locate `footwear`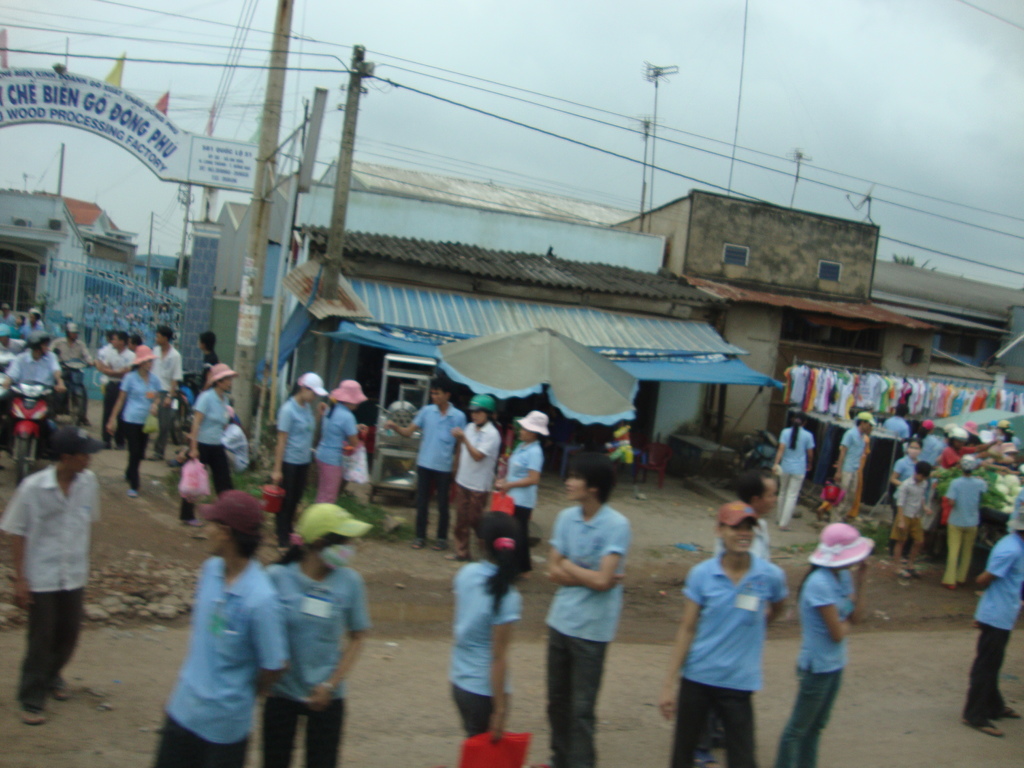
bbox(911, 565, 920, 585)
